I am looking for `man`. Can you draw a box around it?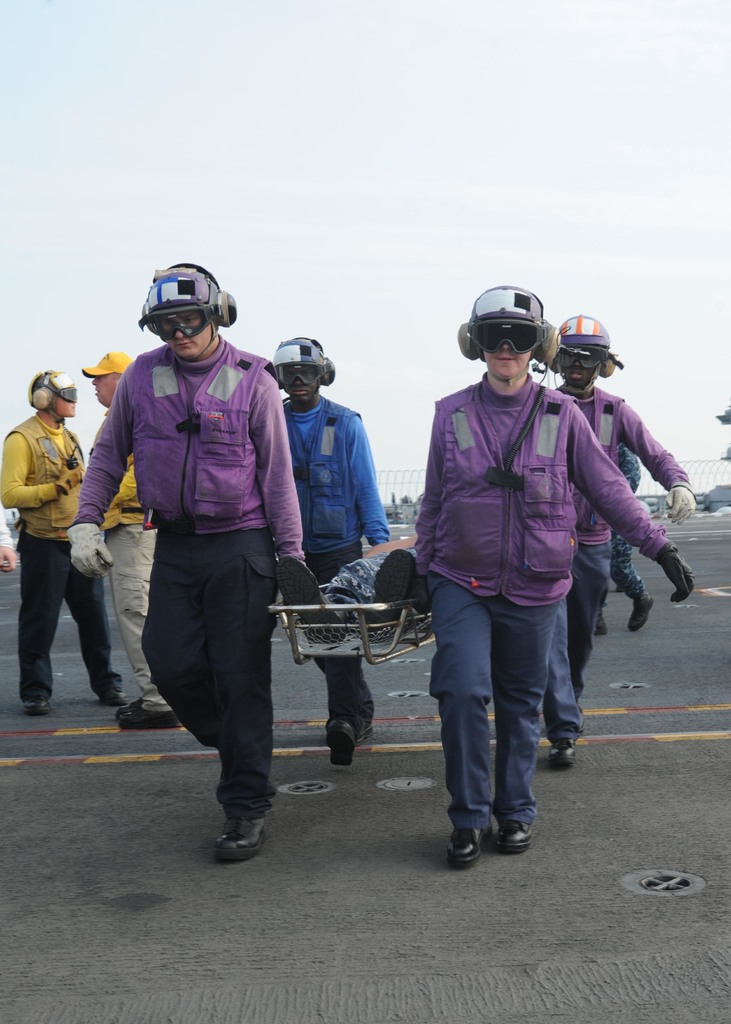
Sure, the bounding box is Rect(554, 309, 700, 765).
